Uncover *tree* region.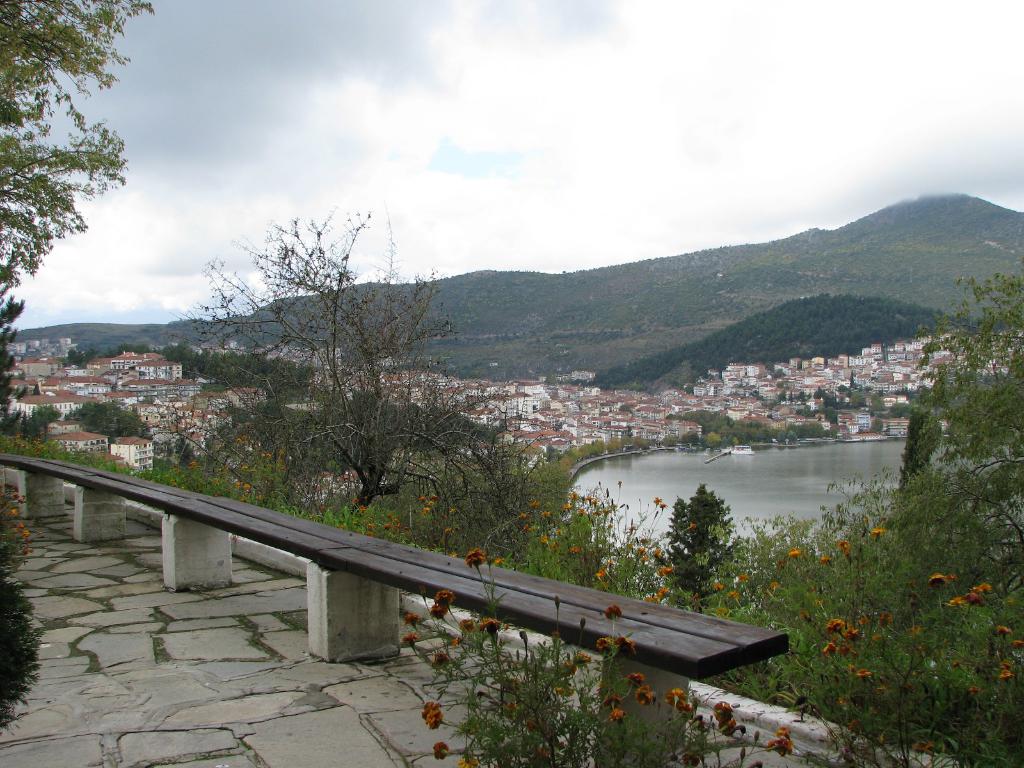
Uncovered: detection(872, 394, 881, 412).
